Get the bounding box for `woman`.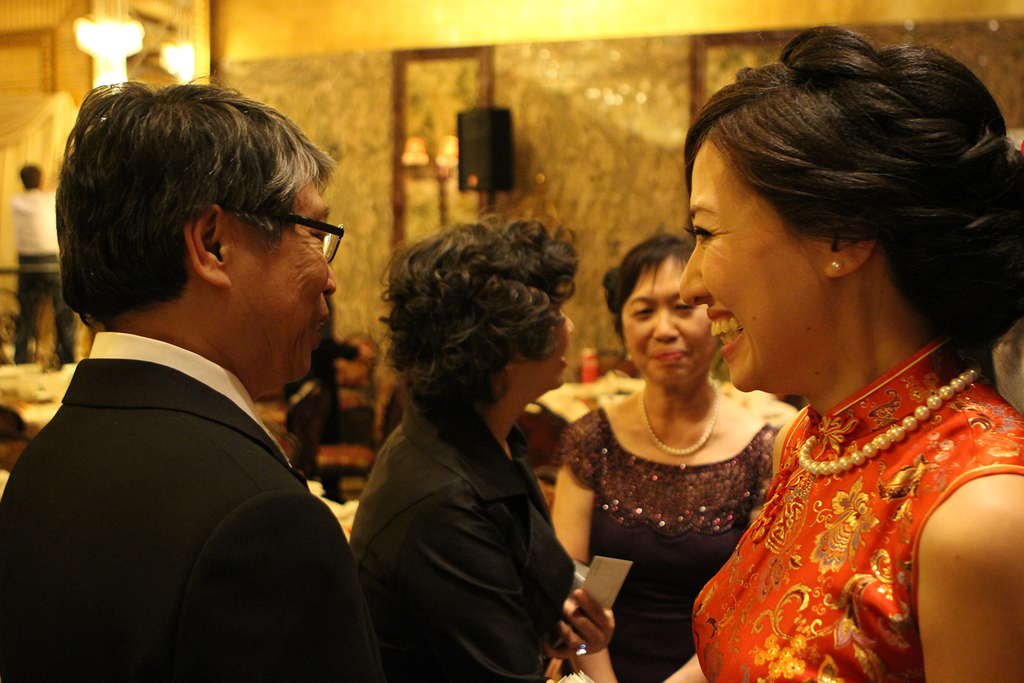
<box>678,25,1023,682</box>.
